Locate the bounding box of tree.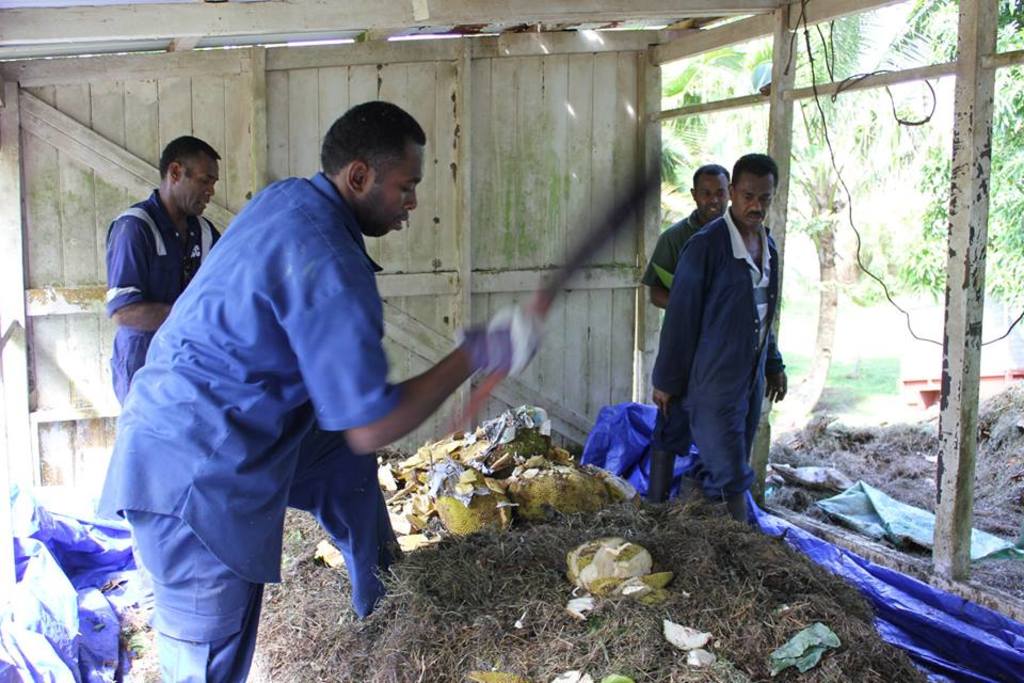
Bounding box: <bbox>654, 38, 770, 240</bbox>.
